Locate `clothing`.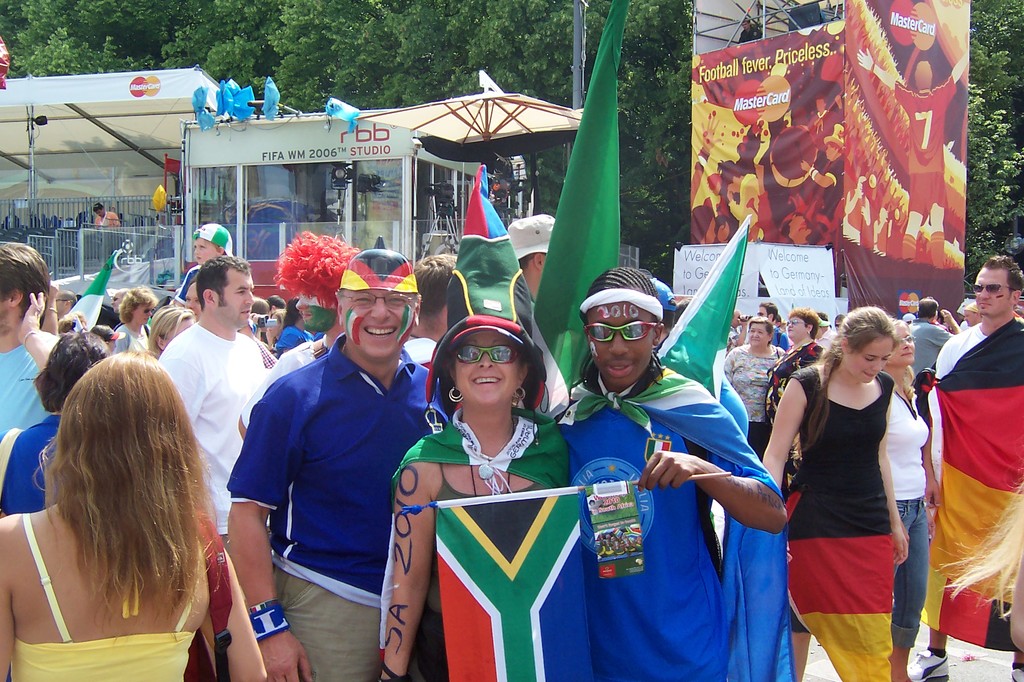
Bounding box: (left=903, top=315, right=982, bottom=386).
